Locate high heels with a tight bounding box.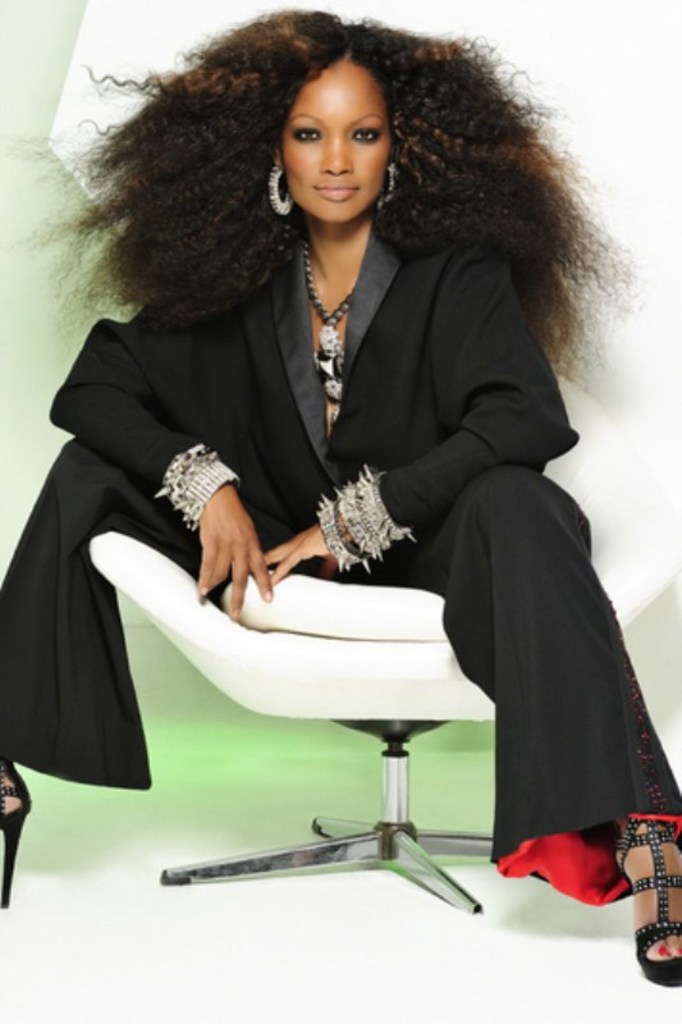
locate(608, 809, 681, 980).
